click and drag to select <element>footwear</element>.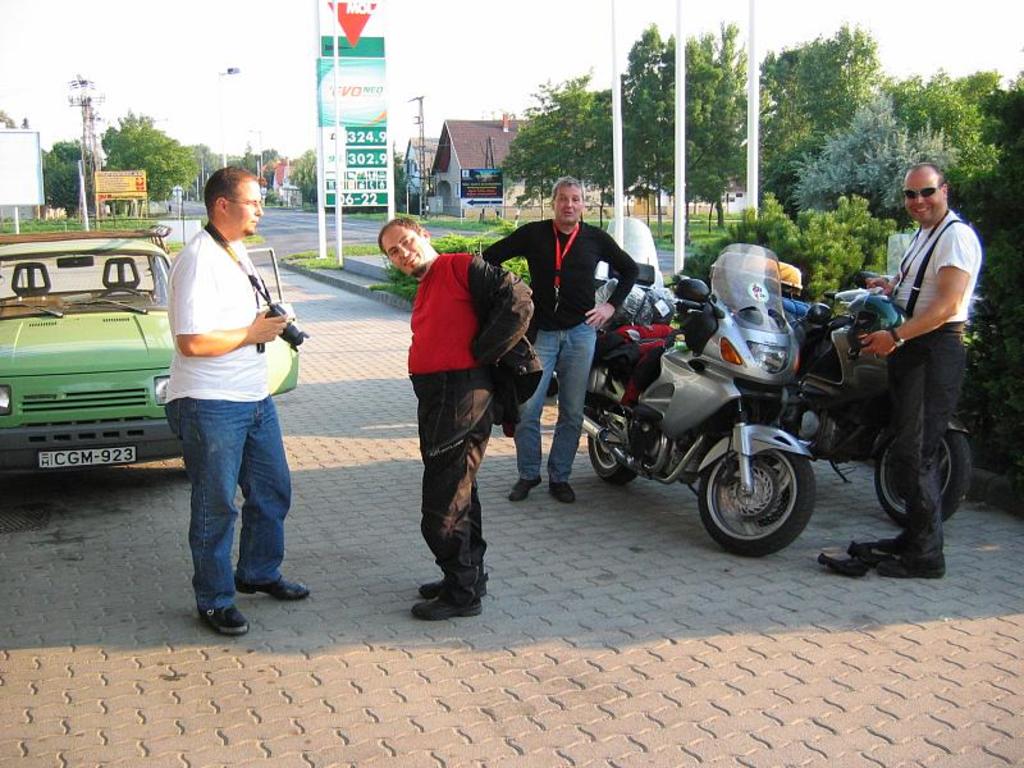
Selection: rect(884, 556, 948, 580).
